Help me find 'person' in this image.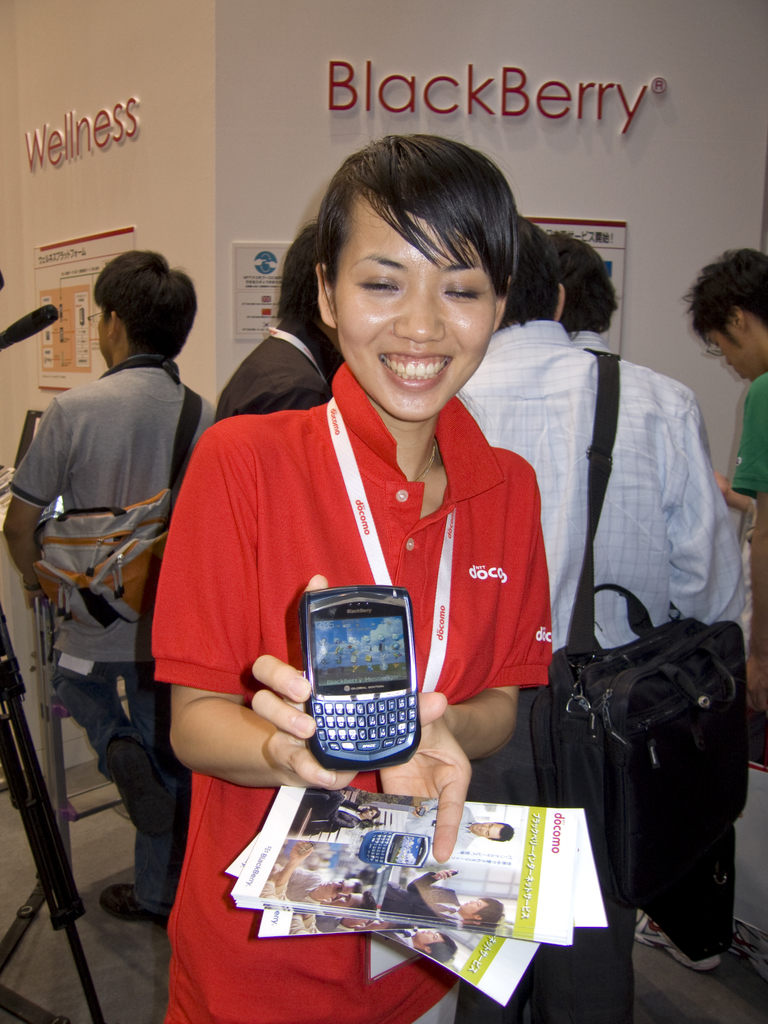
Found it: x1=180, y1=108, x2=636, y2=916.
